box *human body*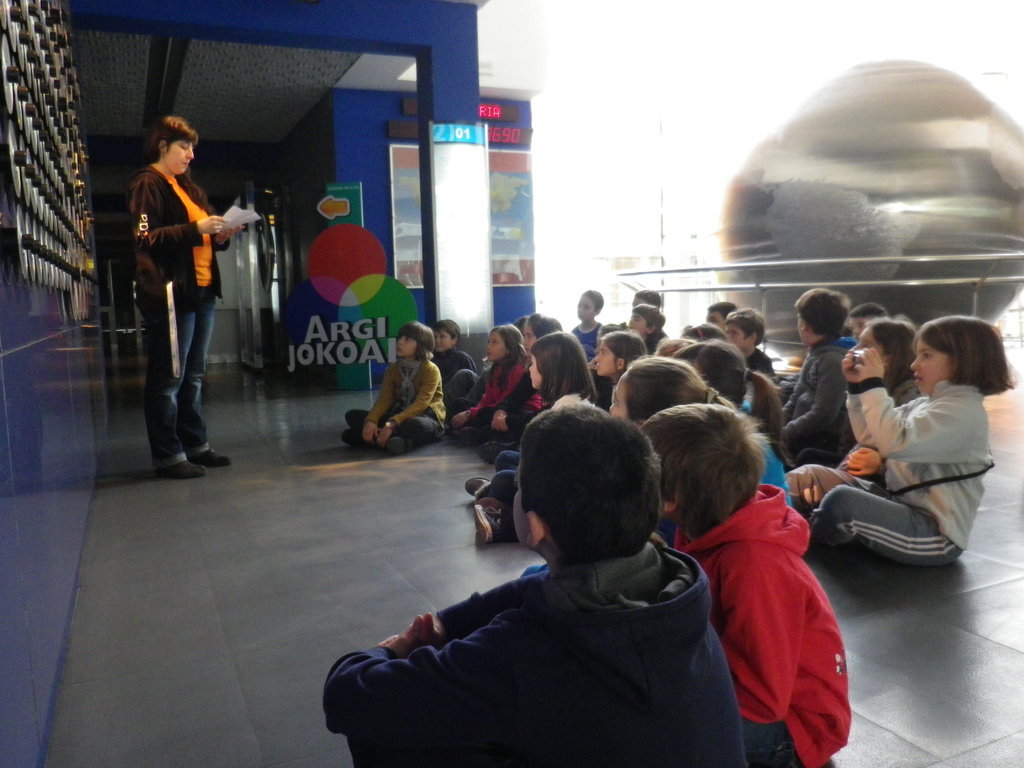
box(350, 306, 474, 405)
